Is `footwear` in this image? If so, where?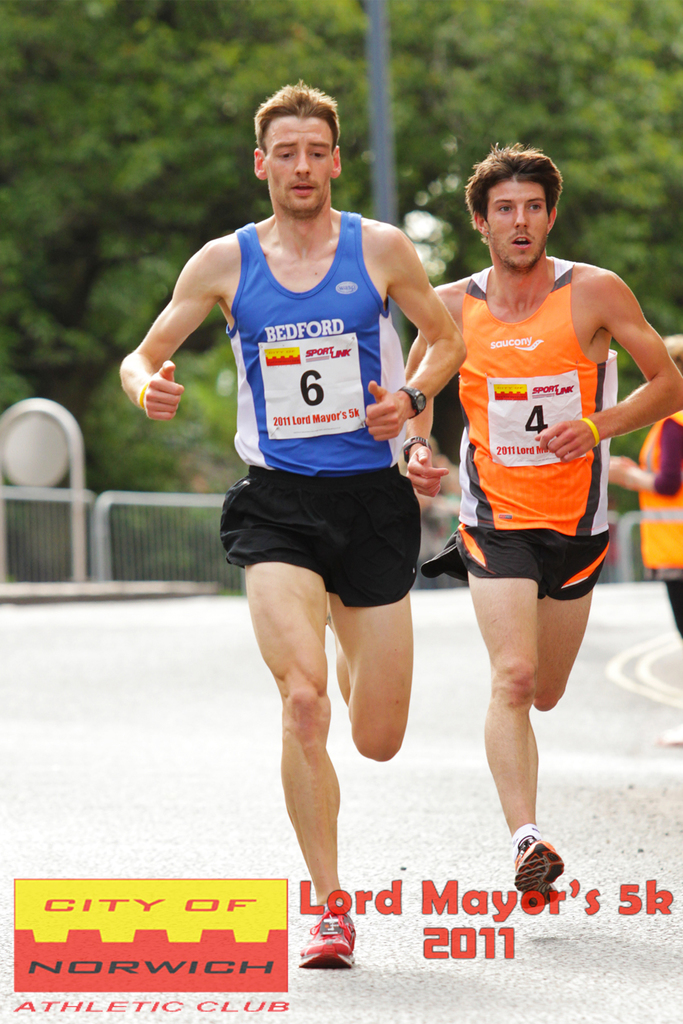
Yes, at (301,905,365,984).
